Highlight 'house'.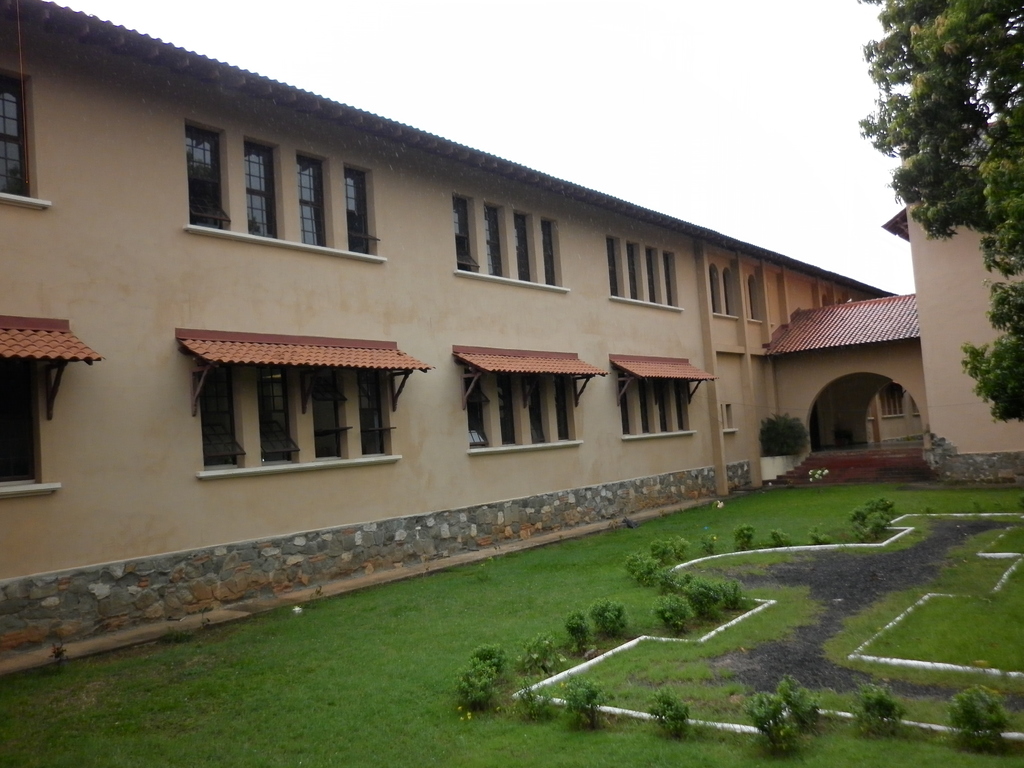
Highlighted region: l=0, t=0, r=1023, b=683.
